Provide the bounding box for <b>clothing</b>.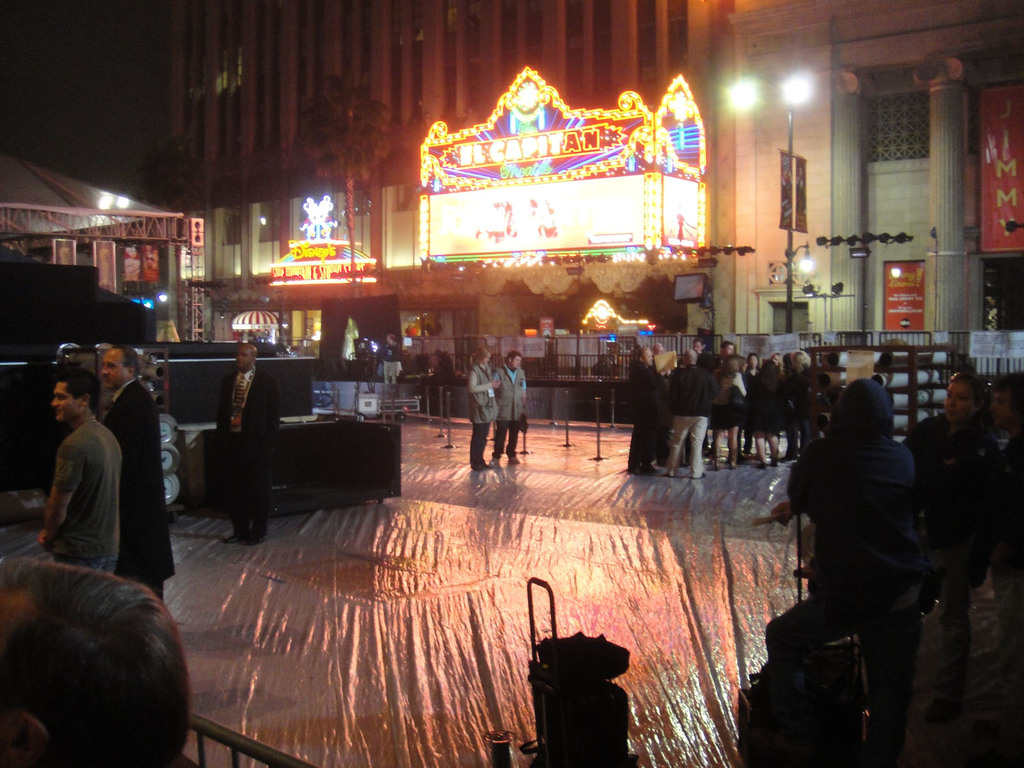
[left=787, top=379, right=913, bottom=767].
